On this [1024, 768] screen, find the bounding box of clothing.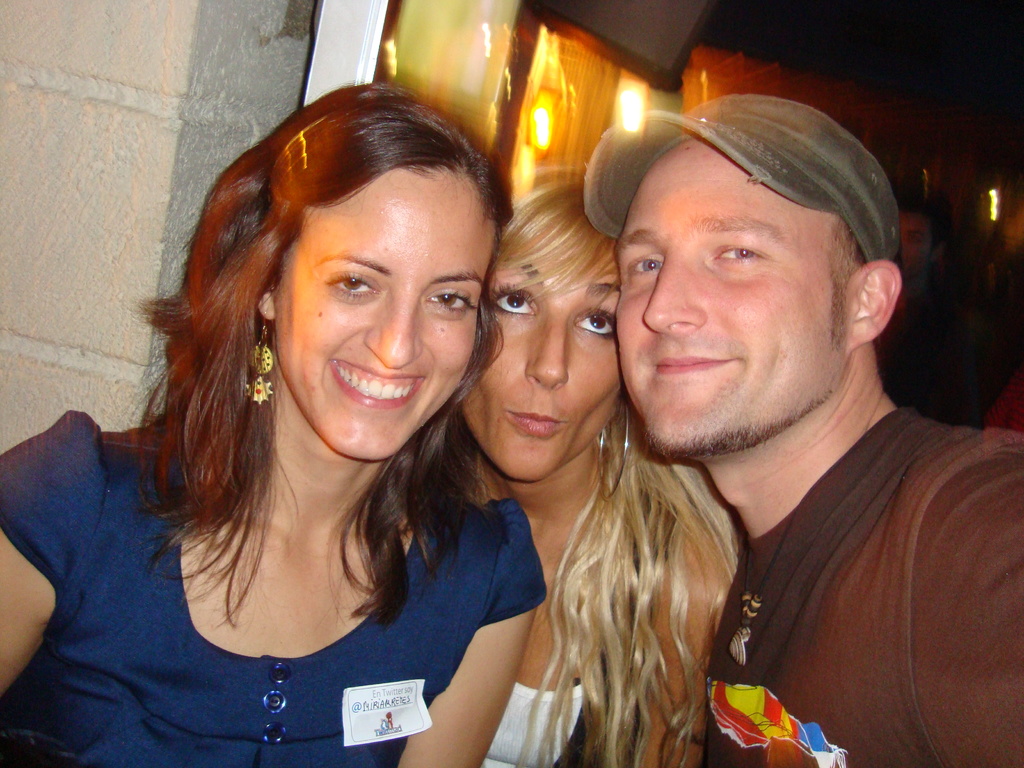
Bounding box: 46:426:541:740.
